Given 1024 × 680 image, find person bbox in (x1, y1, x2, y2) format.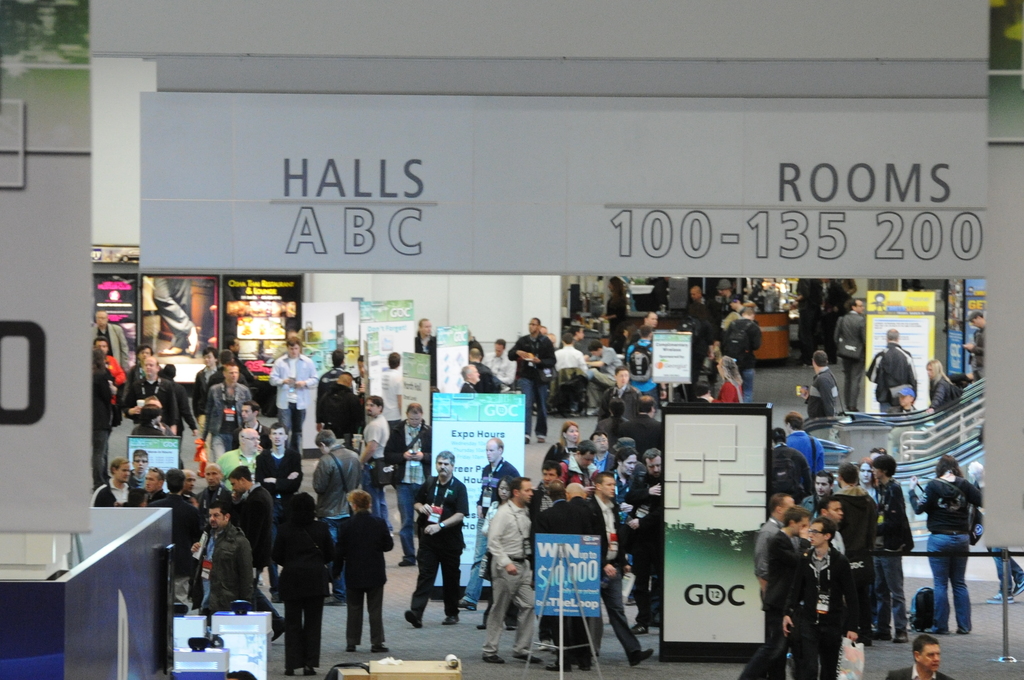
(506, 319, 556, 440).
